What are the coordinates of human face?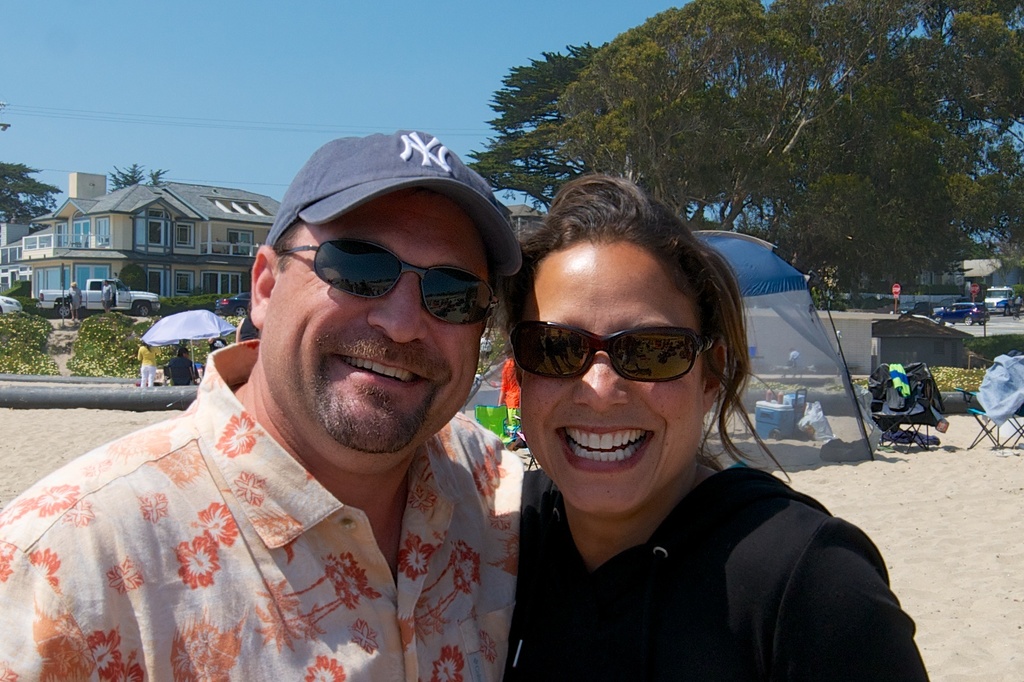
rect(521, 243, 703, 514).
